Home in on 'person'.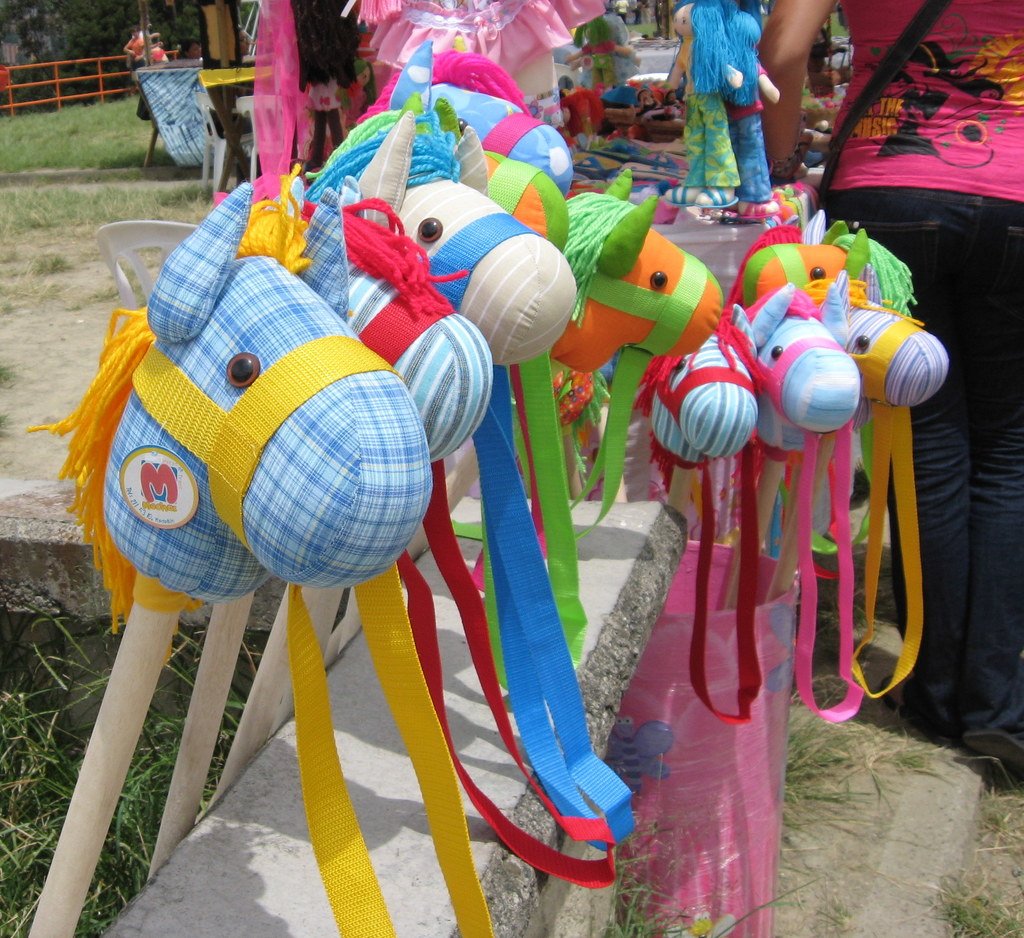
Homed in at region(755, 0, 1023, 787).
